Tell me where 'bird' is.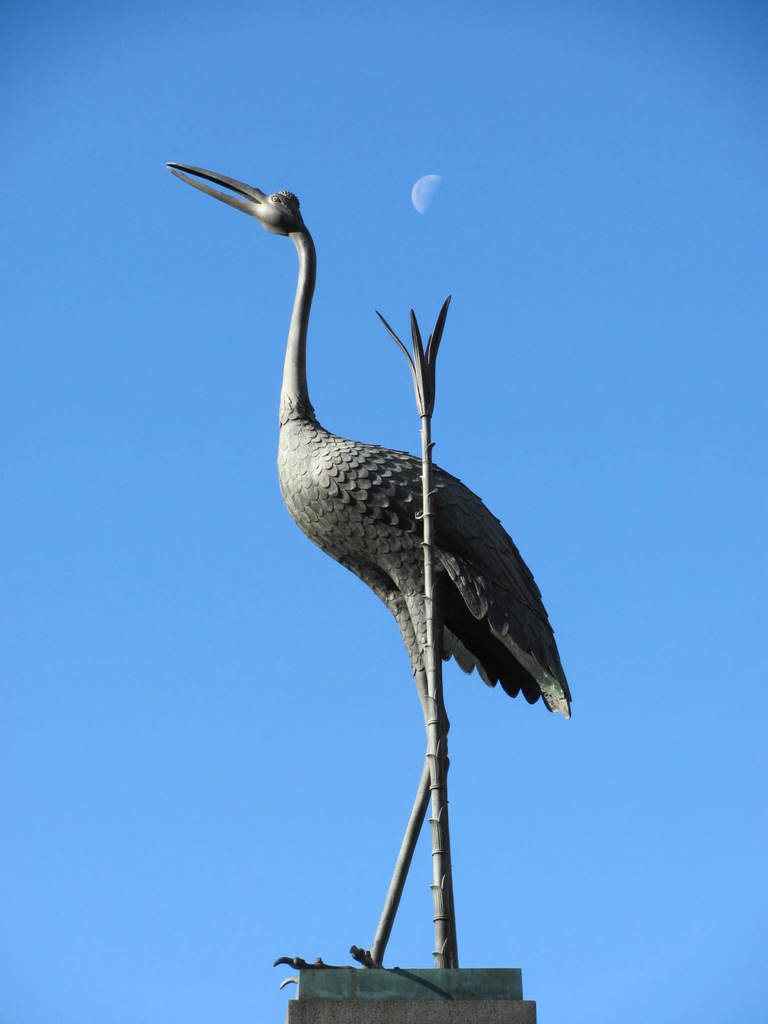
'bird' is at {"x1": 158, "y1": 157, "x2": 579, "y2": 988}.
